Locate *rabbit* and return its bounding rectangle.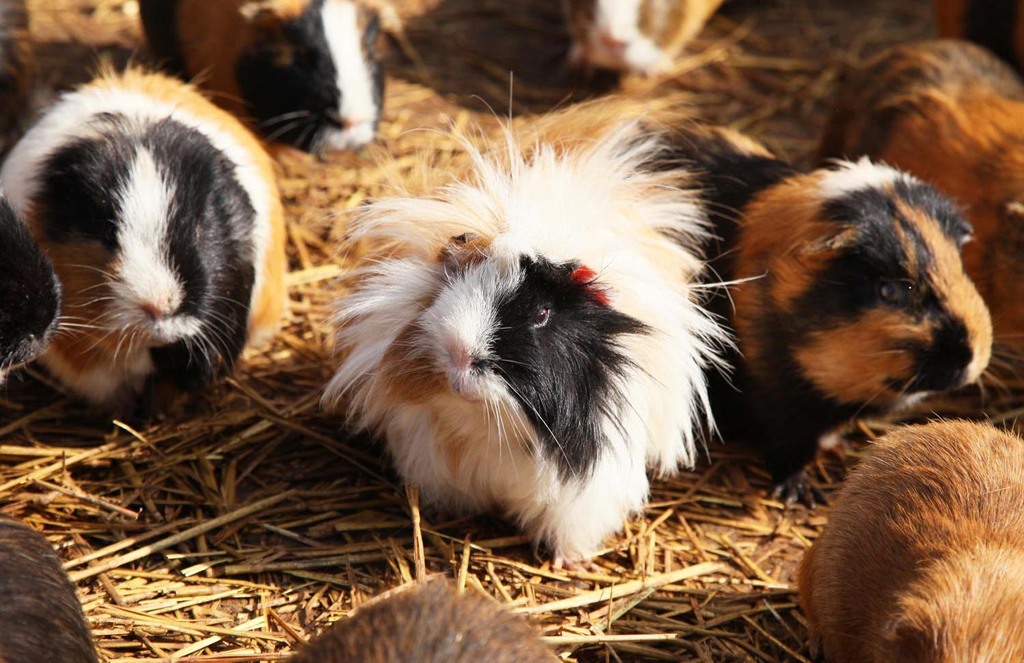
{"left": 4, "top": 62, "right": 287, "bottom": 417}.
